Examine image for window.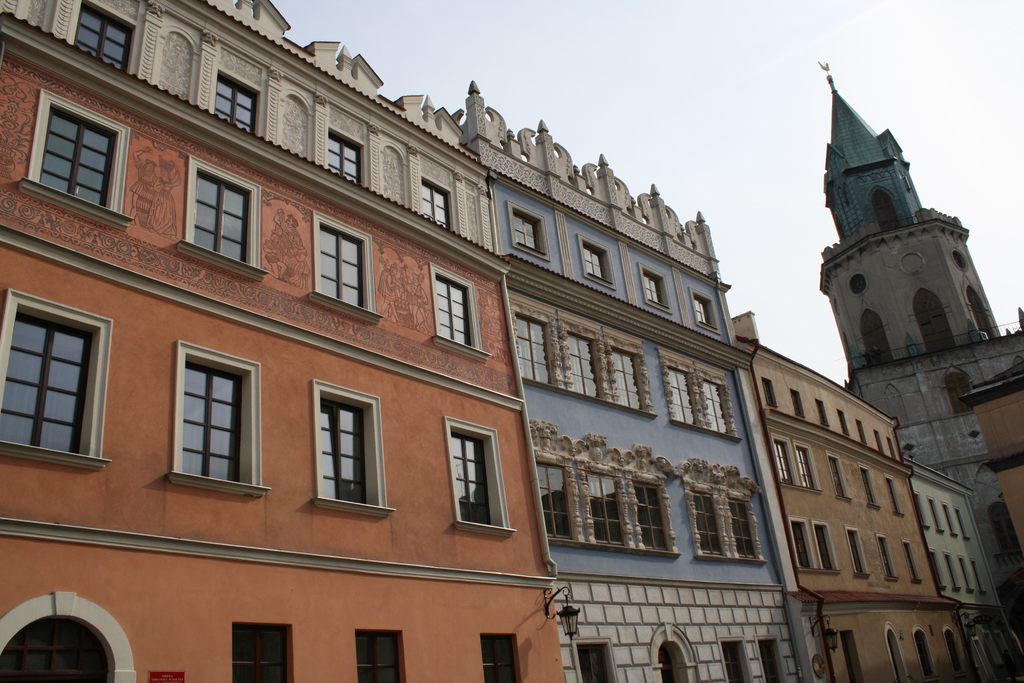
Examination result: 835 408 850 438.
